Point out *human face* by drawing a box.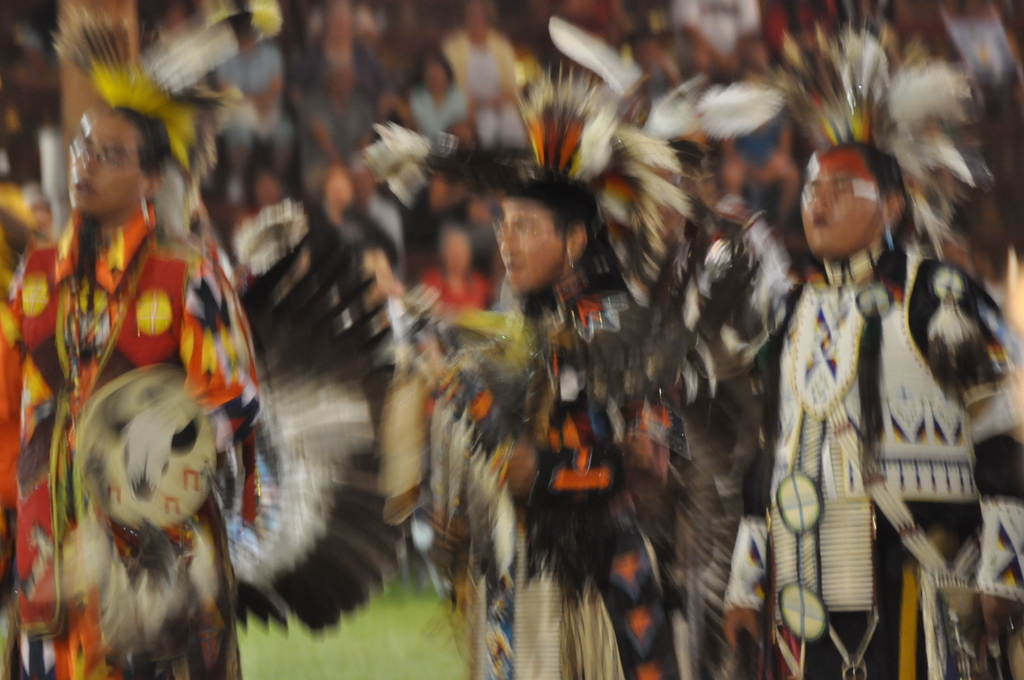
x1=423 y1=66 x2=446 y2=89.
